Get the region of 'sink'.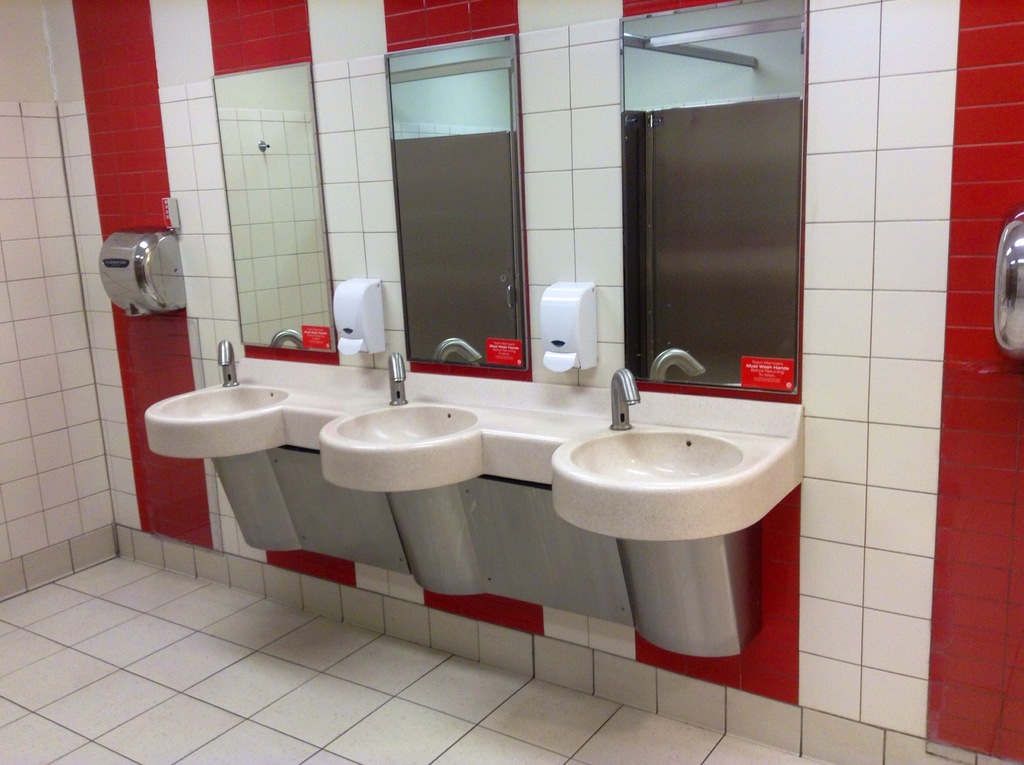
left=548, top=365, right=804, bottom=542.
